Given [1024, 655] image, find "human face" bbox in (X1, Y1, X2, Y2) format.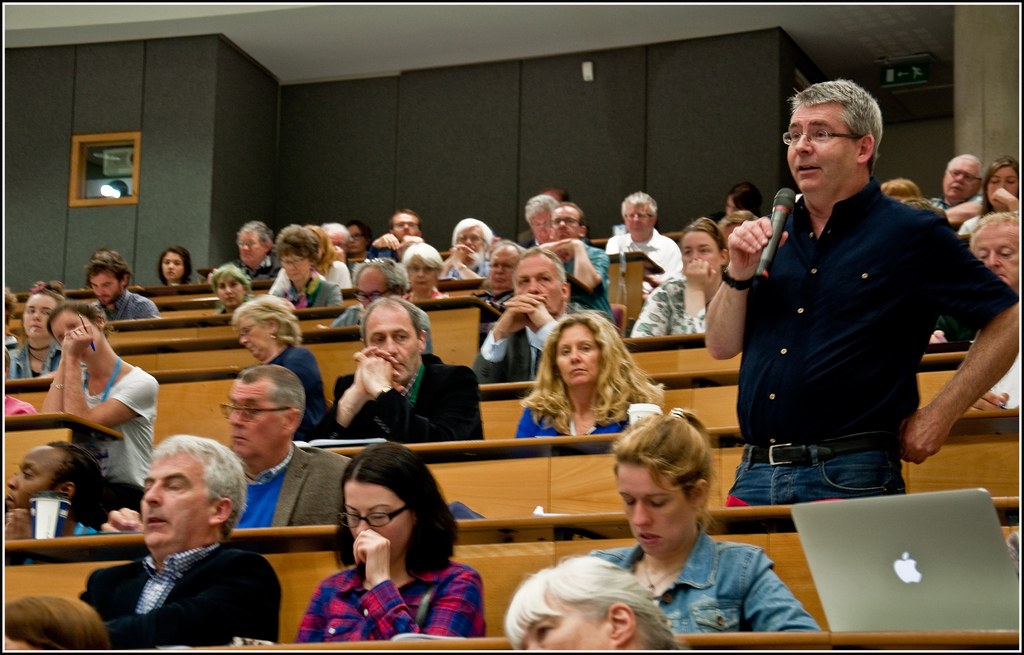
(944, 165, 978, 198).
